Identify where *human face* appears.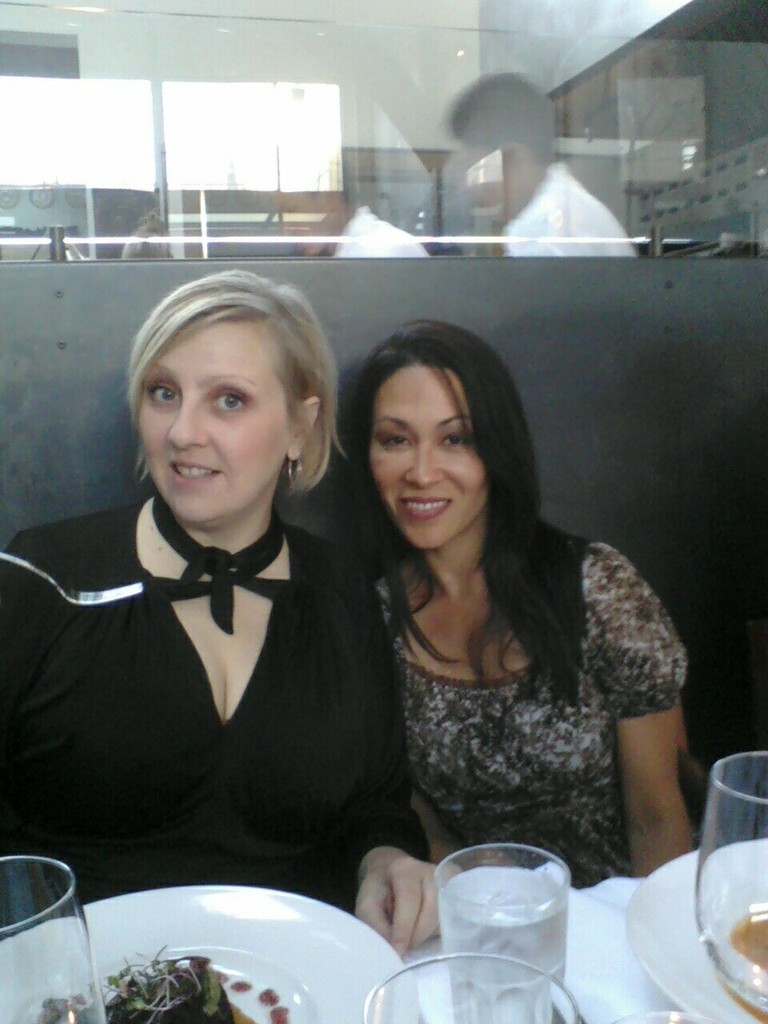
Appears at 141/316/299/518.
